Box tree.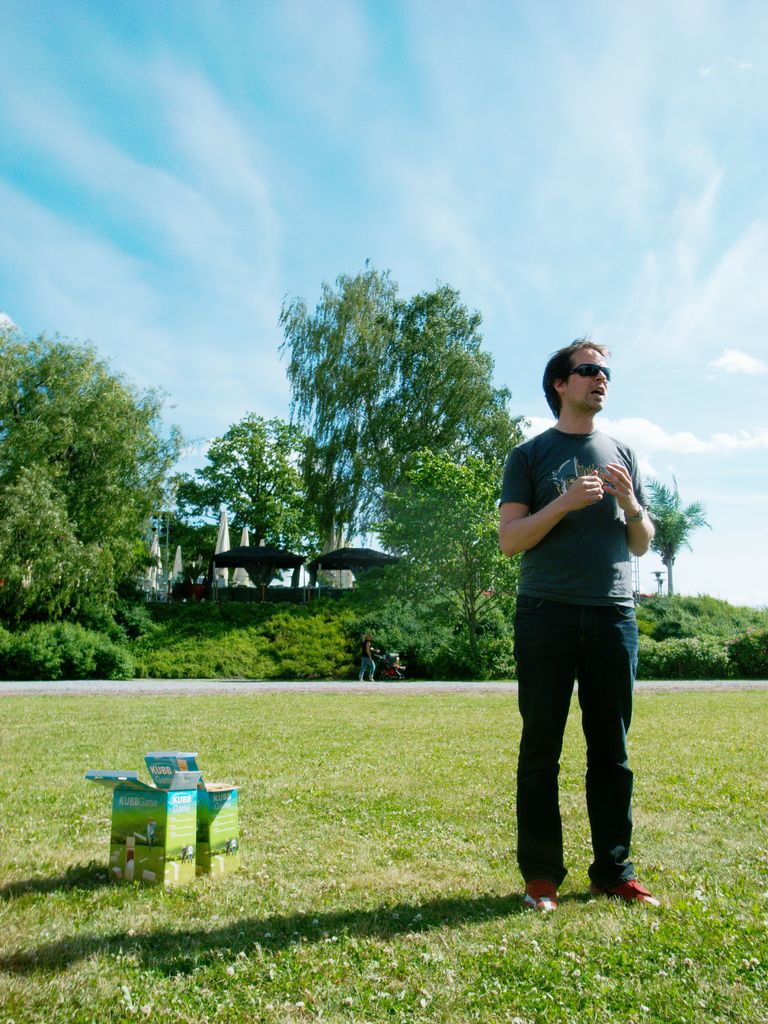
{"x1": 149, "y1": 473, "x2": 229, "y2": 599}.
